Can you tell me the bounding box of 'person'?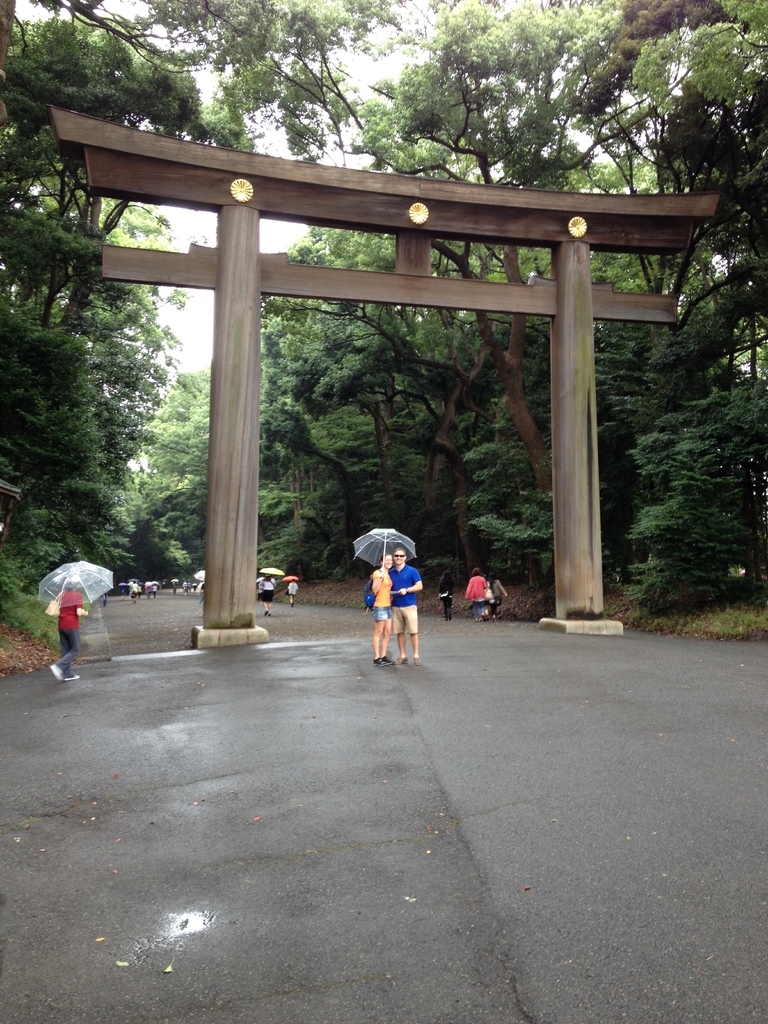
[left=482, top=575, right=494, bottom=619].
